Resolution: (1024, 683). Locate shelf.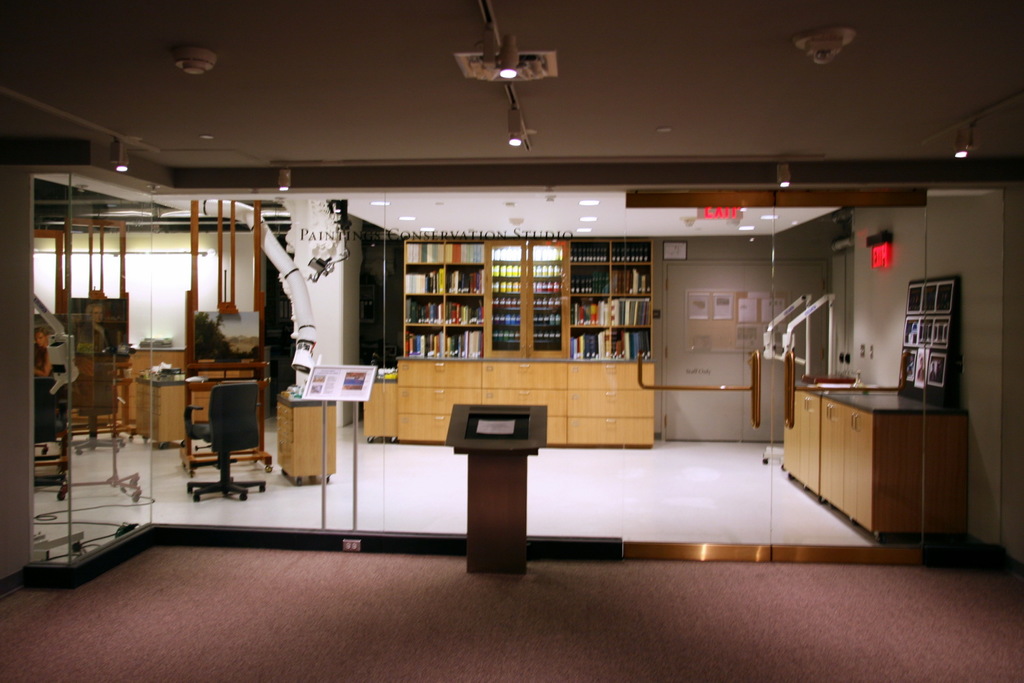
crop(492, 296, 520, 310).
